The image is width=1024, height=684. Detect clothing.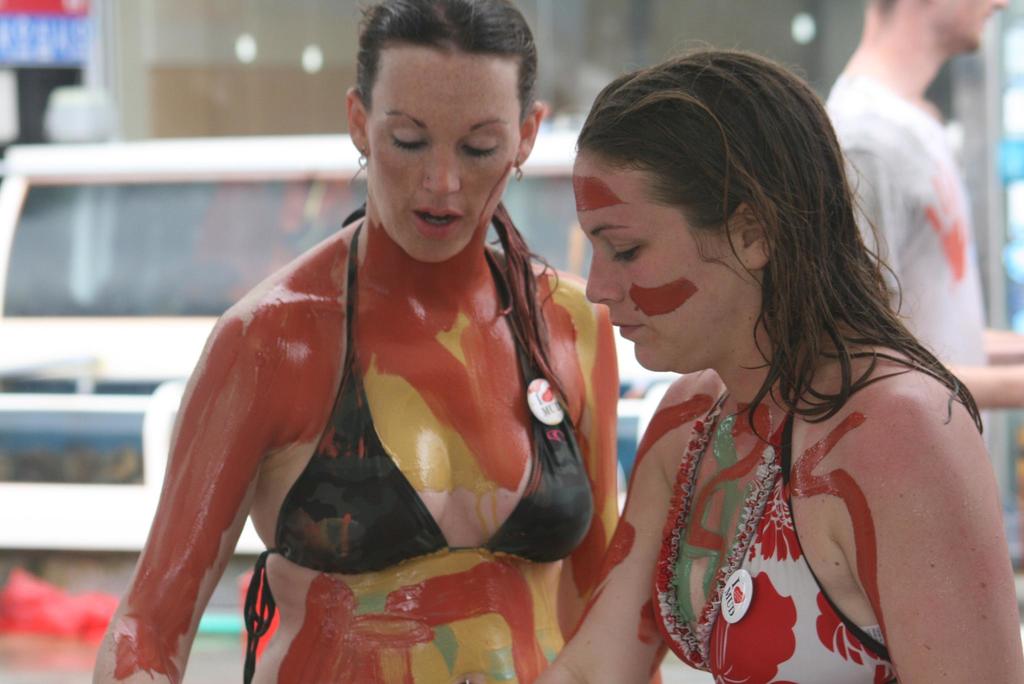
Detection: locate(655, 312, 906, 683).
